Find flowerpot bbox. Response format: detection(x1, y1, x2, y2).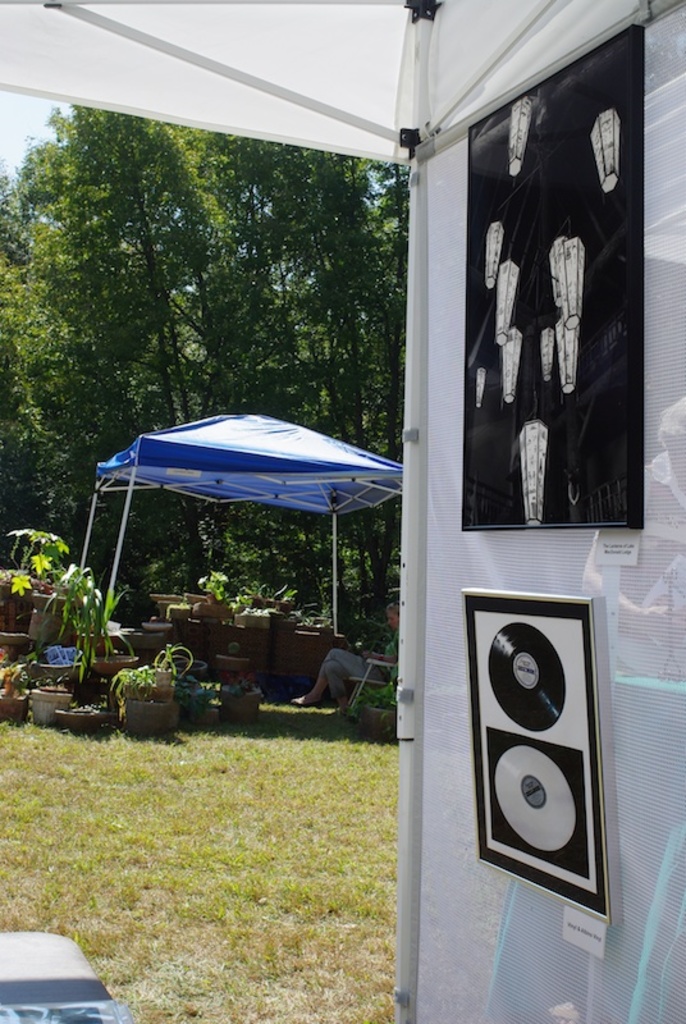
detection(214, 646, 248, 686).
